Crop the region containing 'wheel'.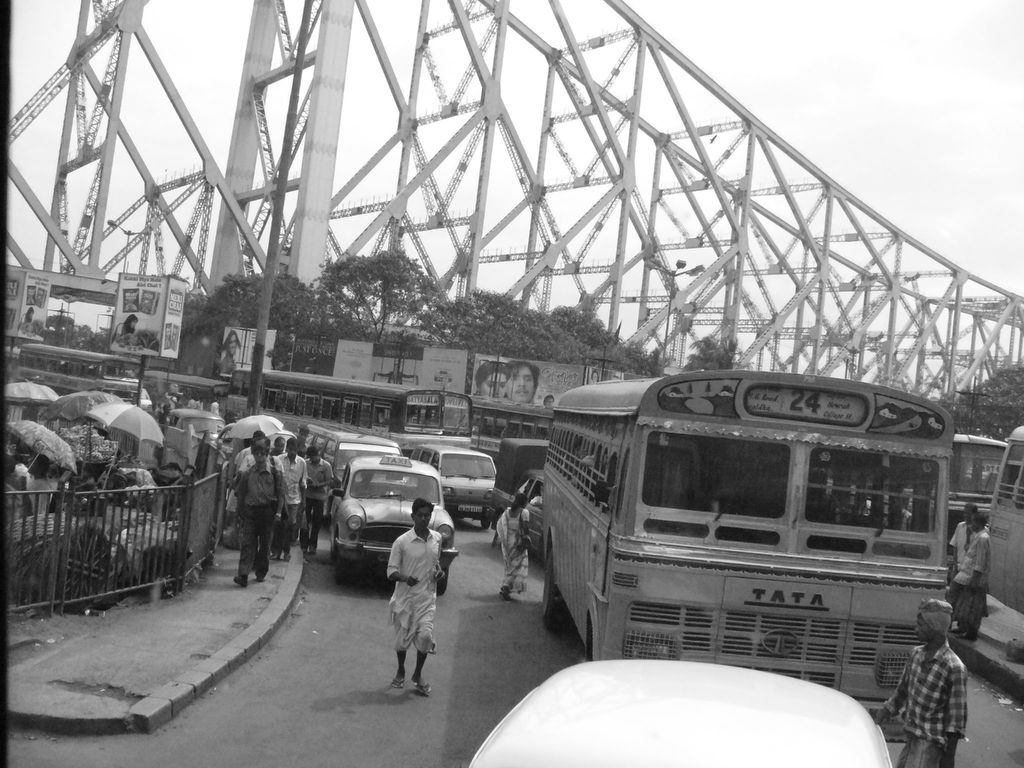
Crop region: left=477, top=516, right=491, bottom=529.
